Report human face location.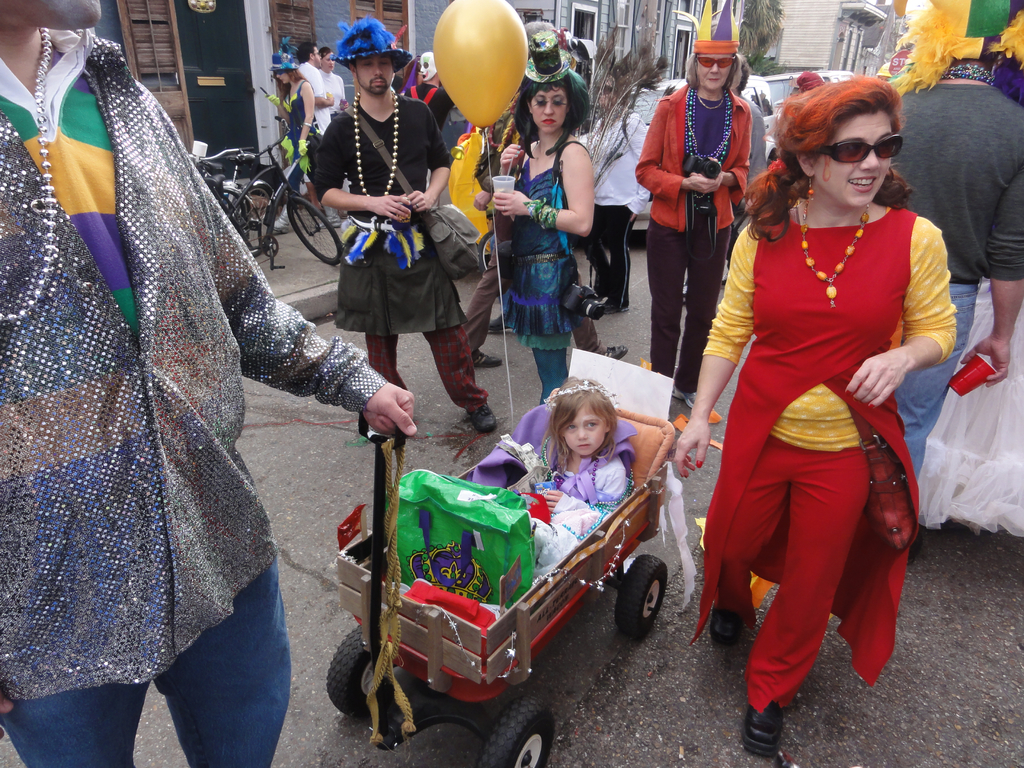
Report: box=[314, 47, 319, 69].
